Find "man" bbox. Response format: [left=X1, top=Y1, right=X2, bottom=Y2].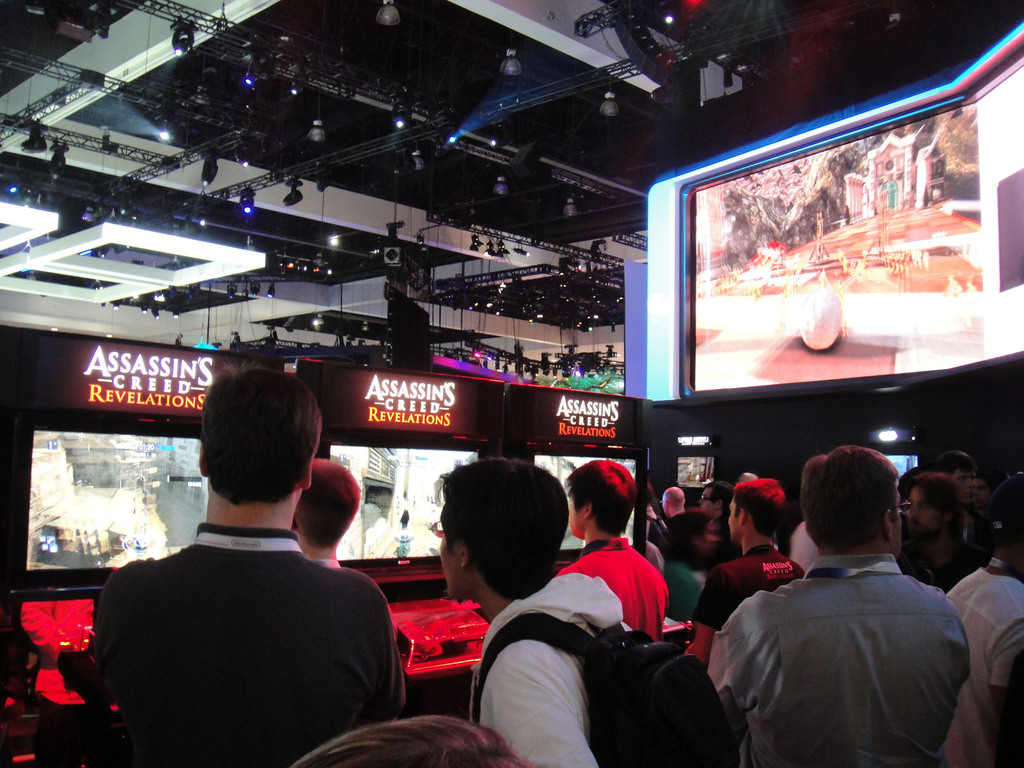
[left=659, top=485, right=692, bottom=521].
